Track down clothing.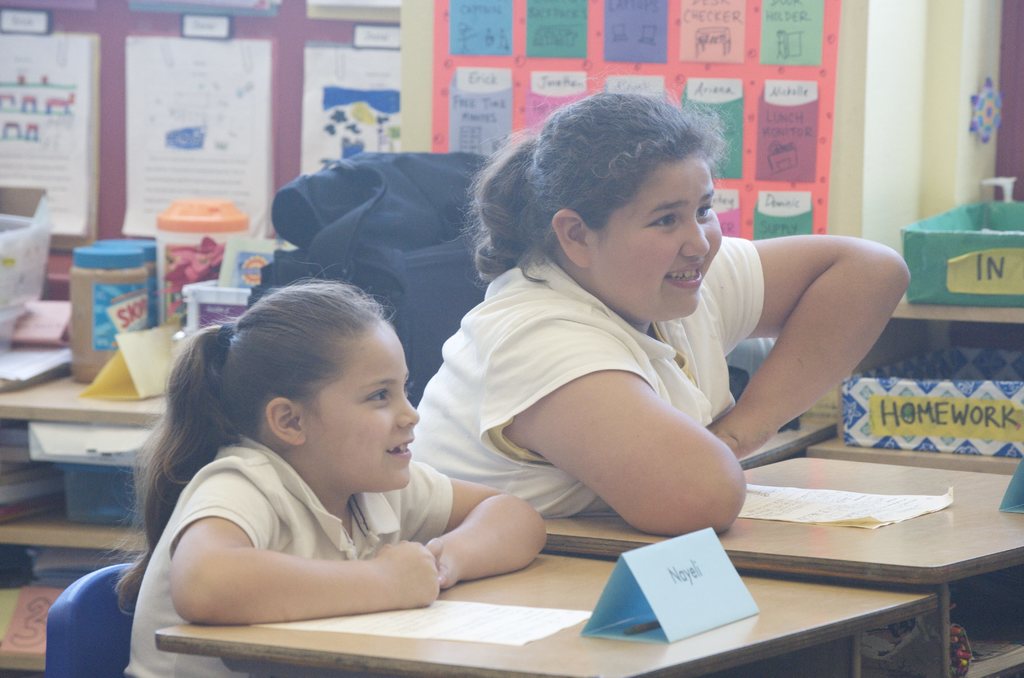
Tracked to locate(406, 244, 757, 520).
